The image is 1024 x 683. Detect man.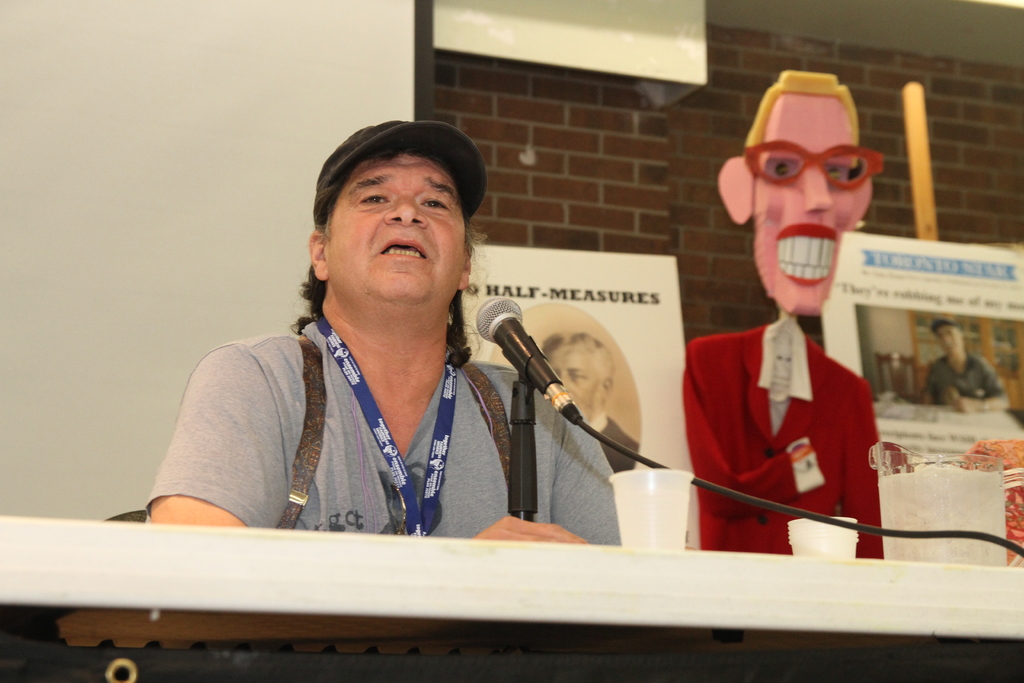
Detection: (x1=541, y1=332, x2=640, y2=469).
